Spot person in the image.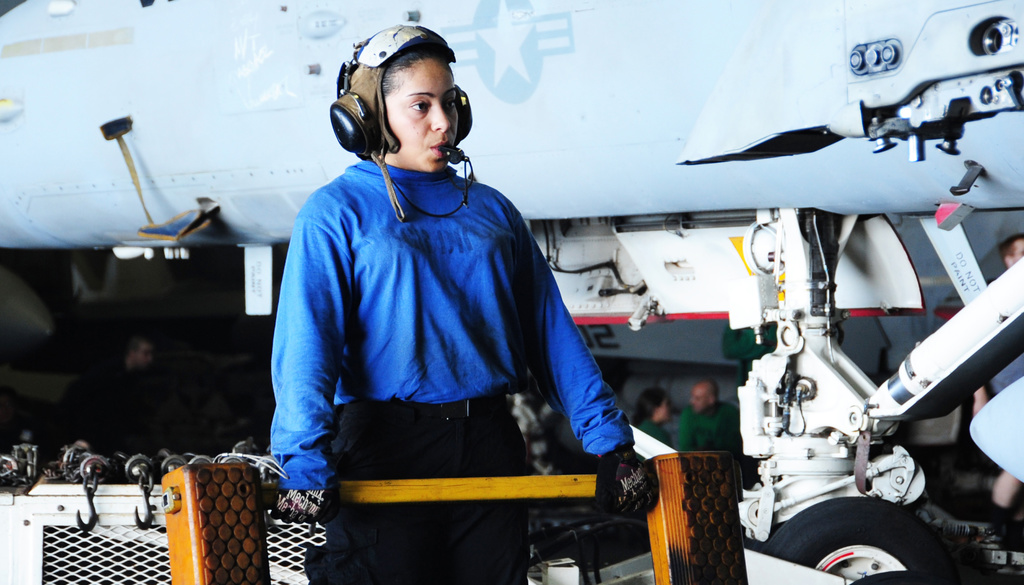
person found at 625:384:678:452.
